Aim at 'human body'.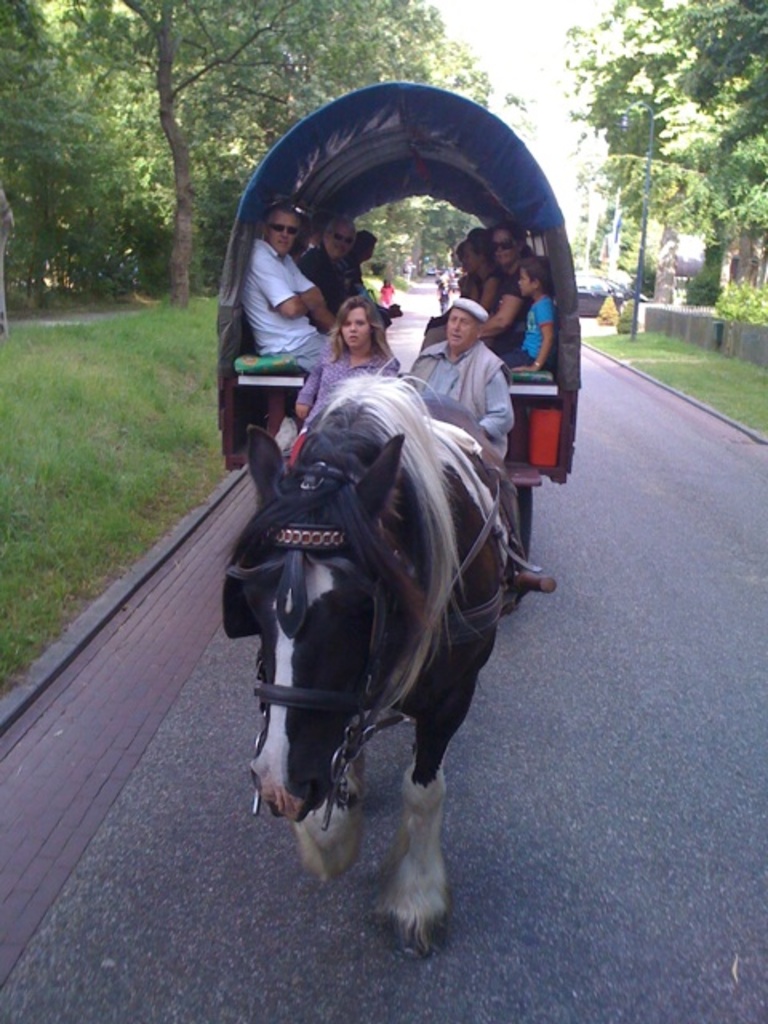
Aimed at 437,274,448,306.
